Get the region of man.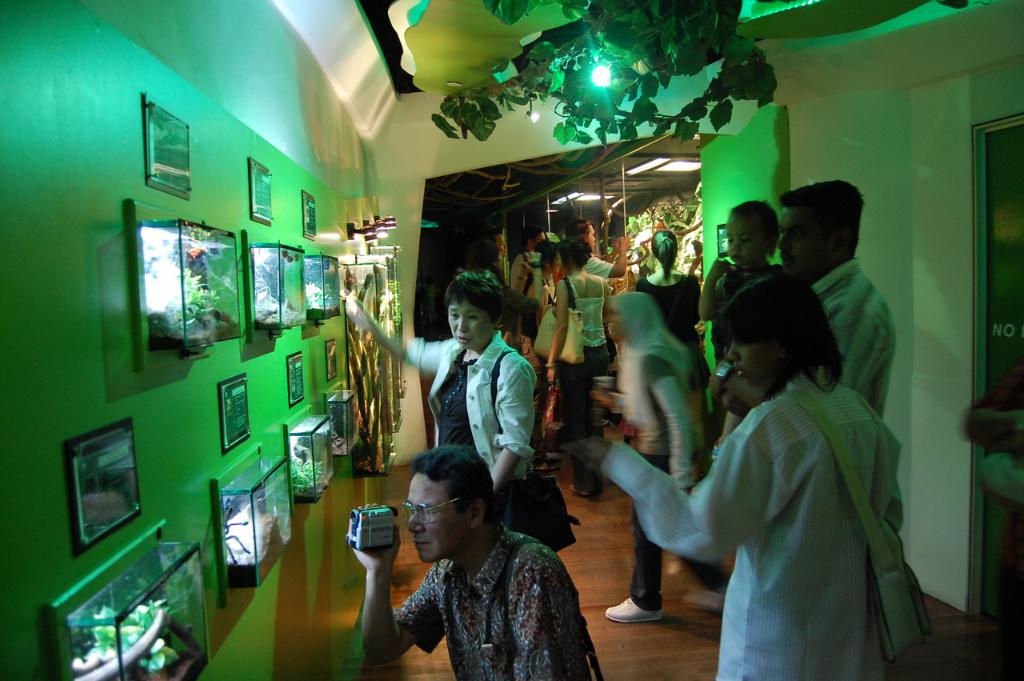
(346, 444, 610, 680).
